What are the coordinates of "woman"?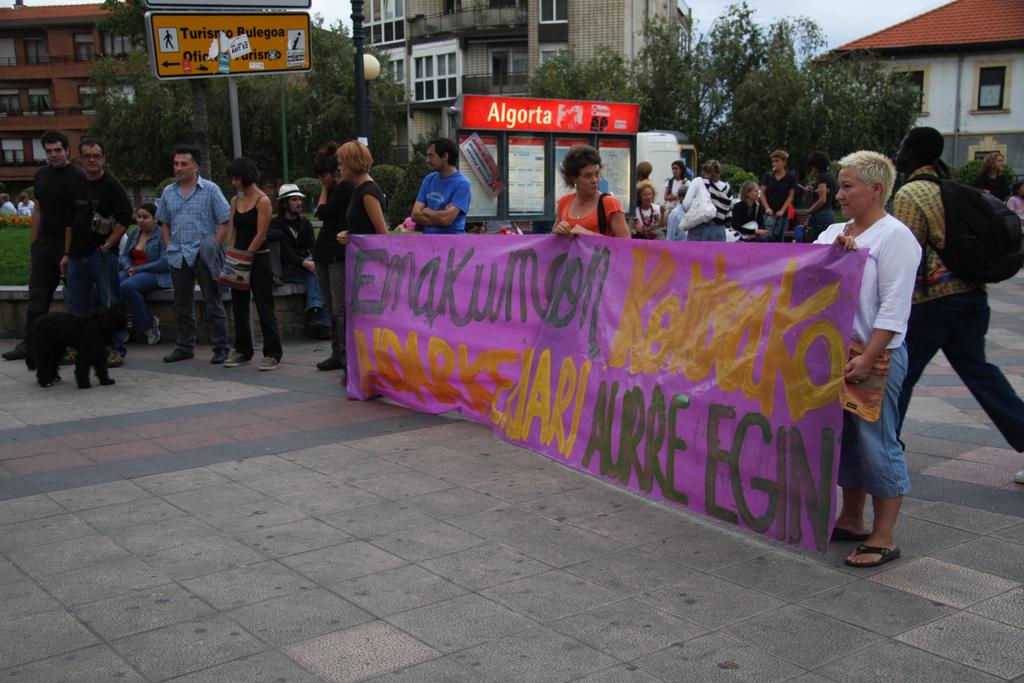
bbox=[119, 202, 180, 352].
